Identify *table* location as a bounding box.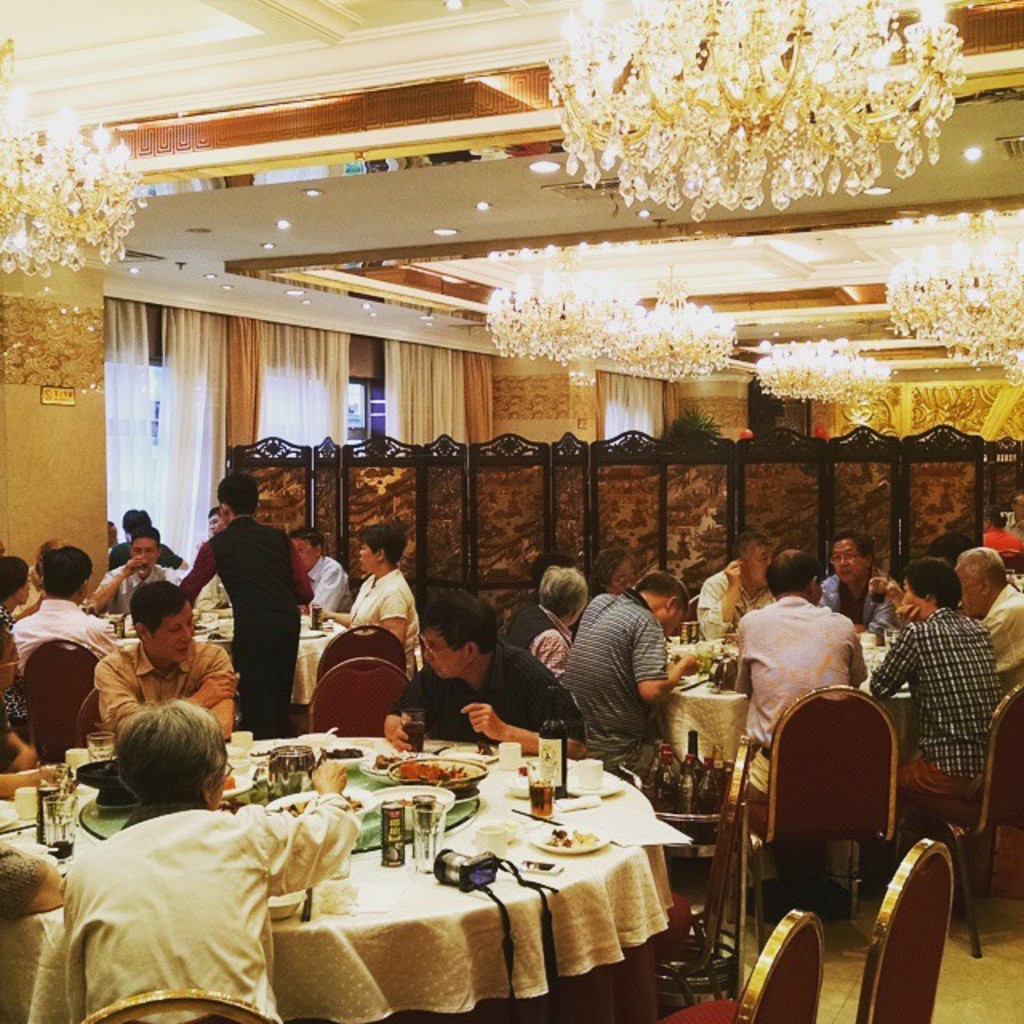
rect(117, 592, 350, 725).
